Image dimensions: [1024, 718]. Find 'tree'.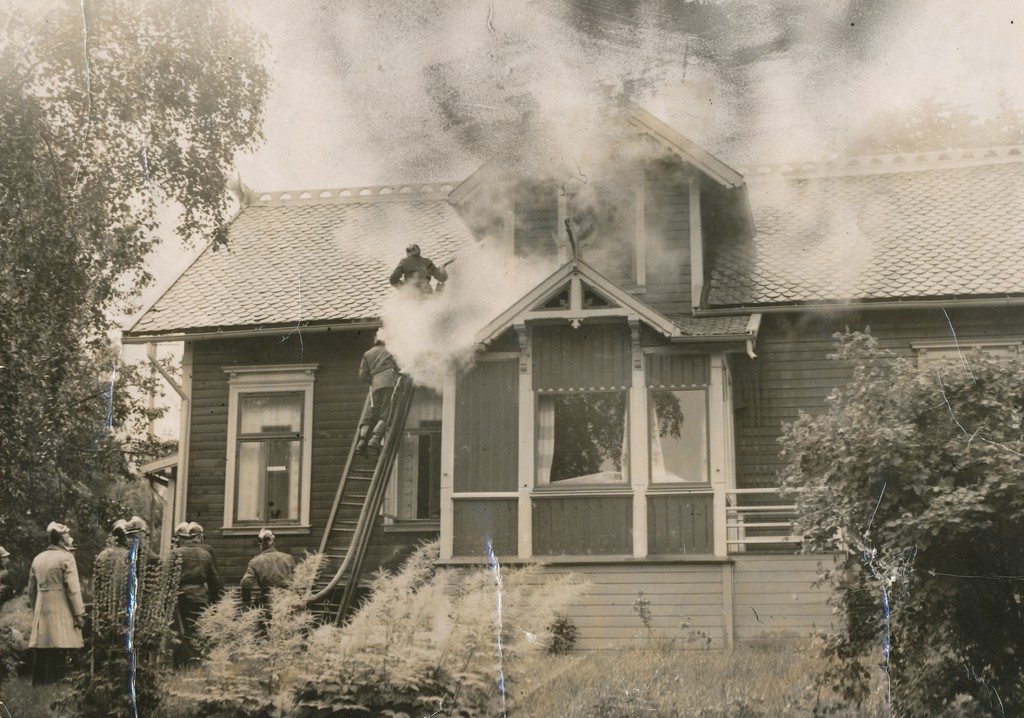
pyautogui.locateOnScreen(0, 0, 296, 598).
